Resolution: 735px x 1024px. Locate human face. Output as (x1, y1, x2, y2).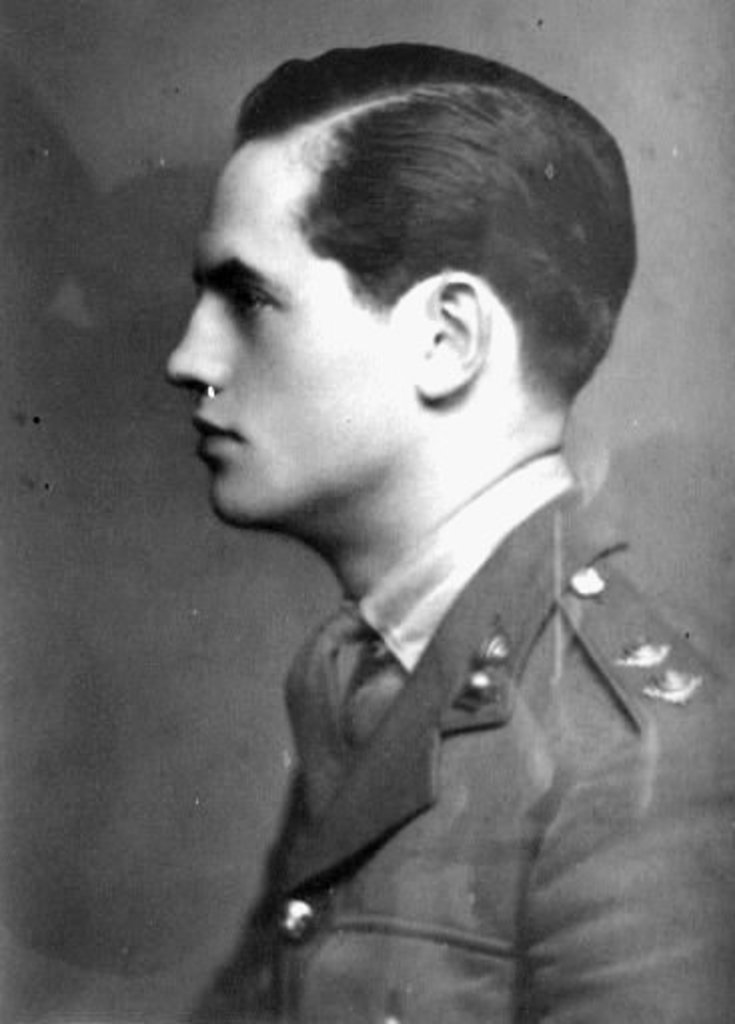
(170, 150, 431, 525).
